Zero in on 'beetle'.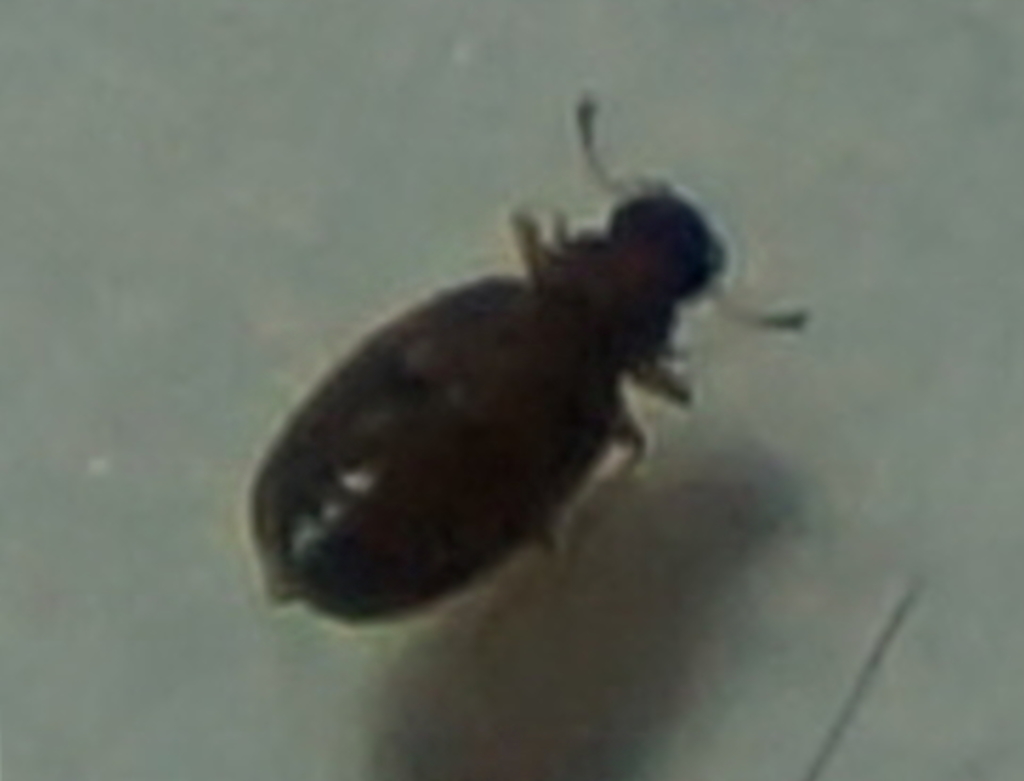
Zeroed in: <bbox>253, 70, 824, 624</bbox>.
